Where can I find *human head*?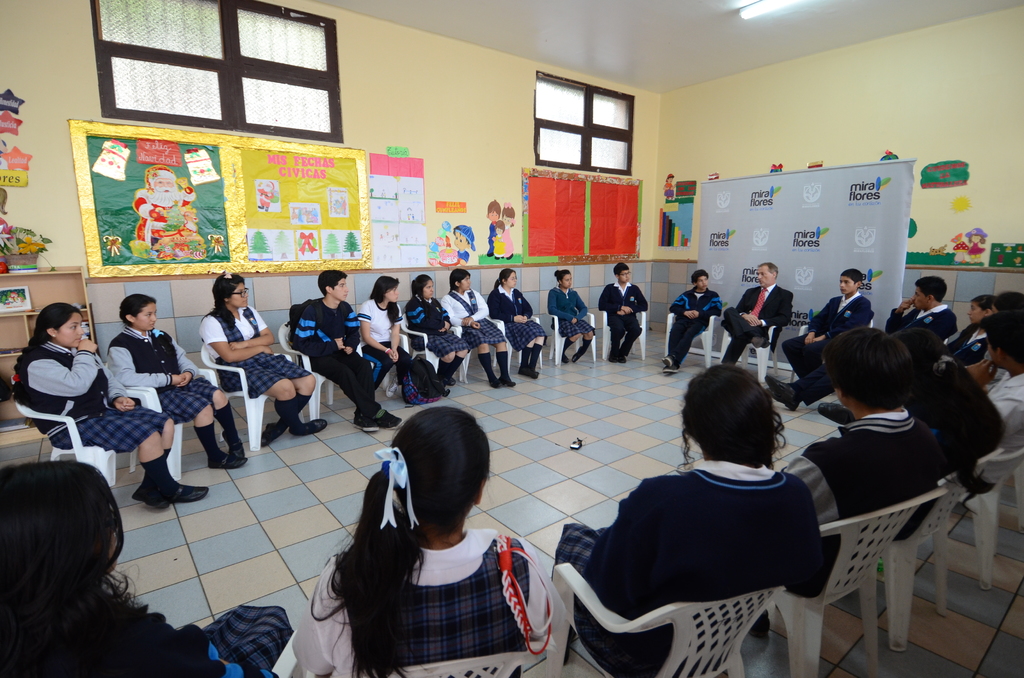
You can find it at 993:290:1023:312.
